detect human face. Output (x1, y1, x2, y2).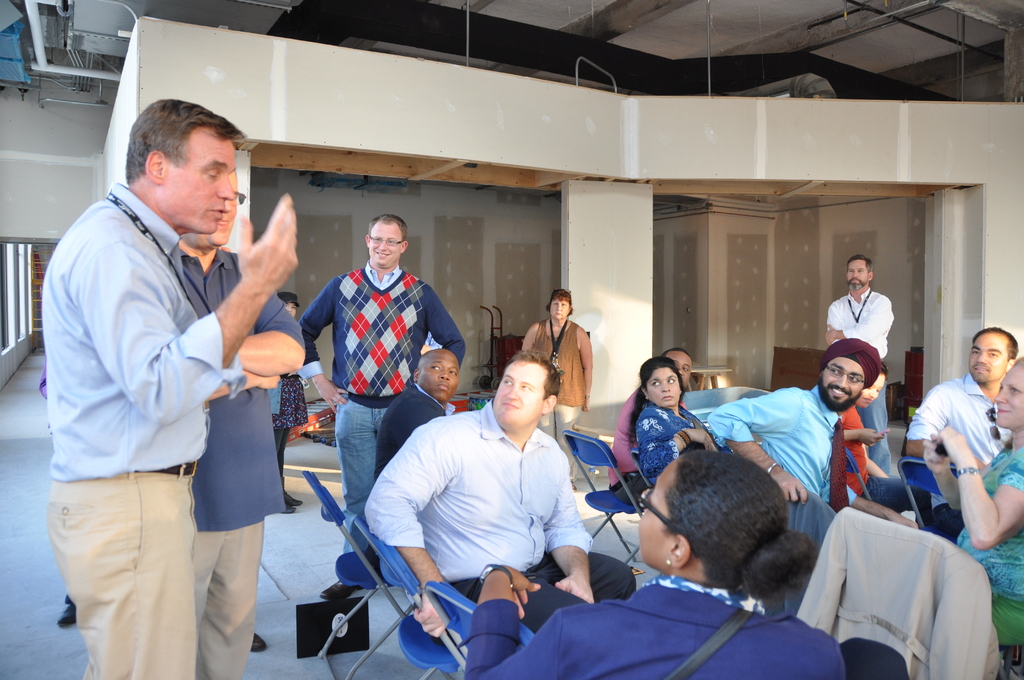
(497, 361, 548, 432).
